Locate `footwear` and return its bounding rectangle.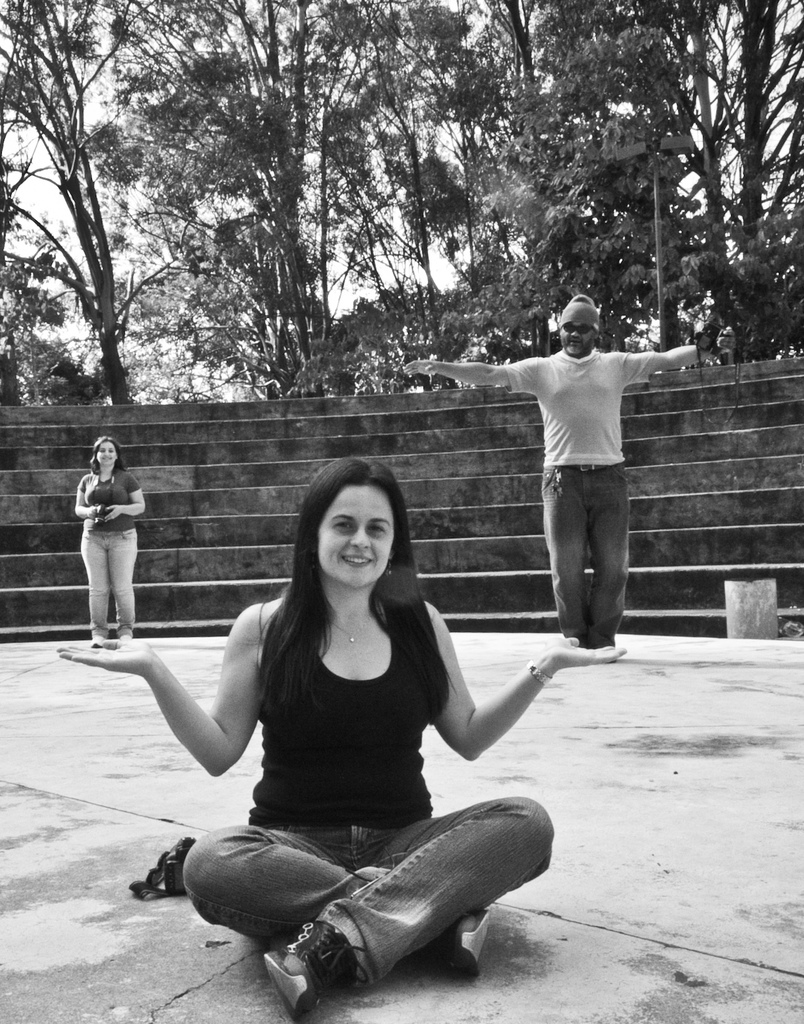
{"x1": 434, "y1": 910, "x2": 487, "y2": 984}.
